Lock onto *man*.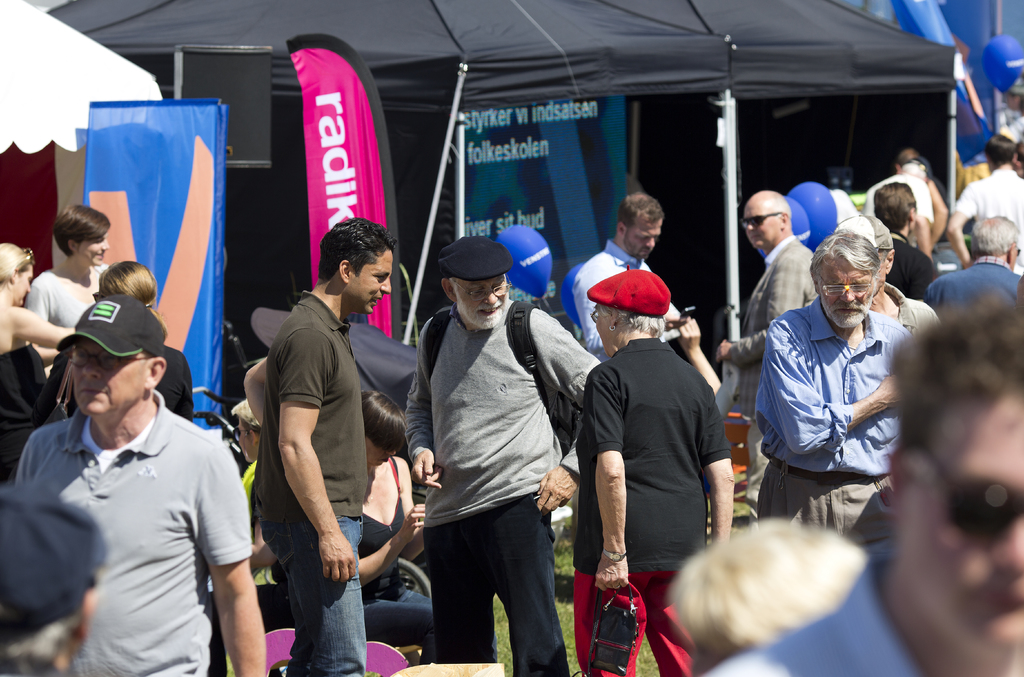
Locked: region(22, 301, 260, 676).
